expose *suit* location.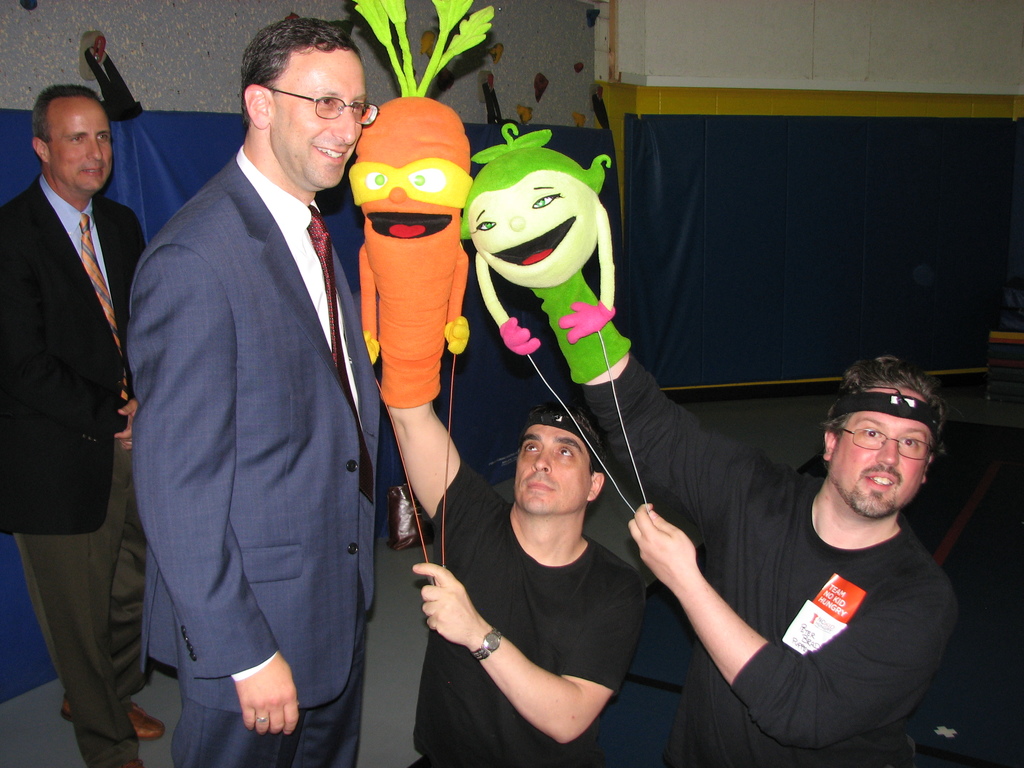
Exposed at bbox=[129, 146, 381, 767].
